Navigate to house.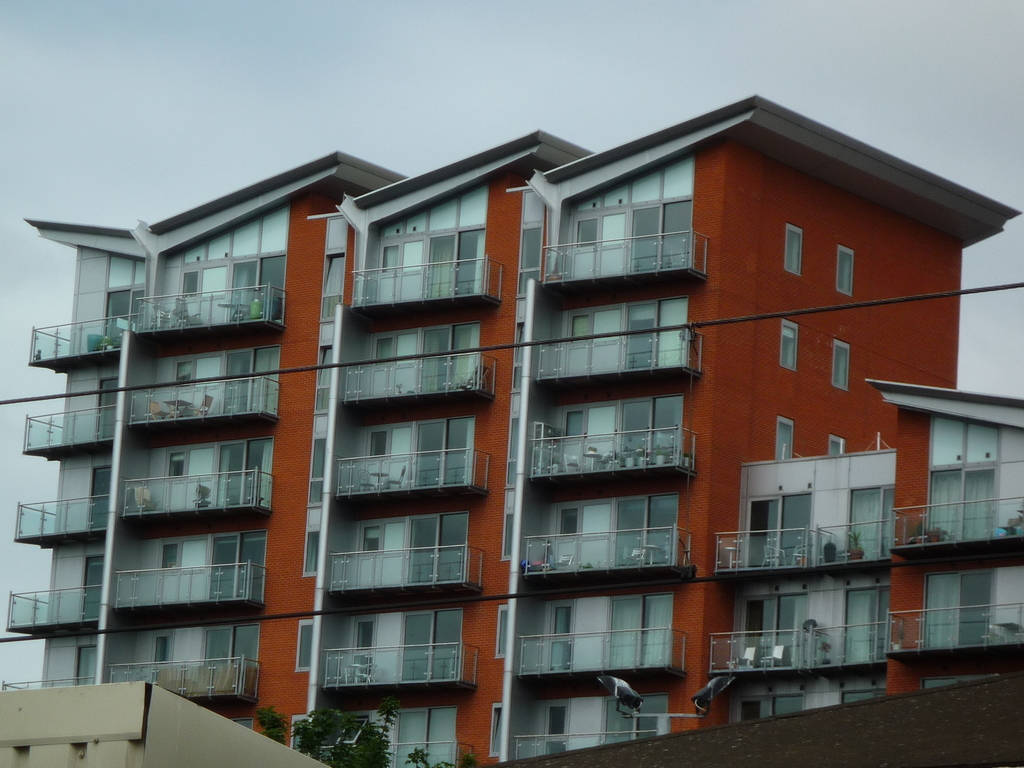
Navigation target: x1=22 y1=192 x2=289 y2=767.
